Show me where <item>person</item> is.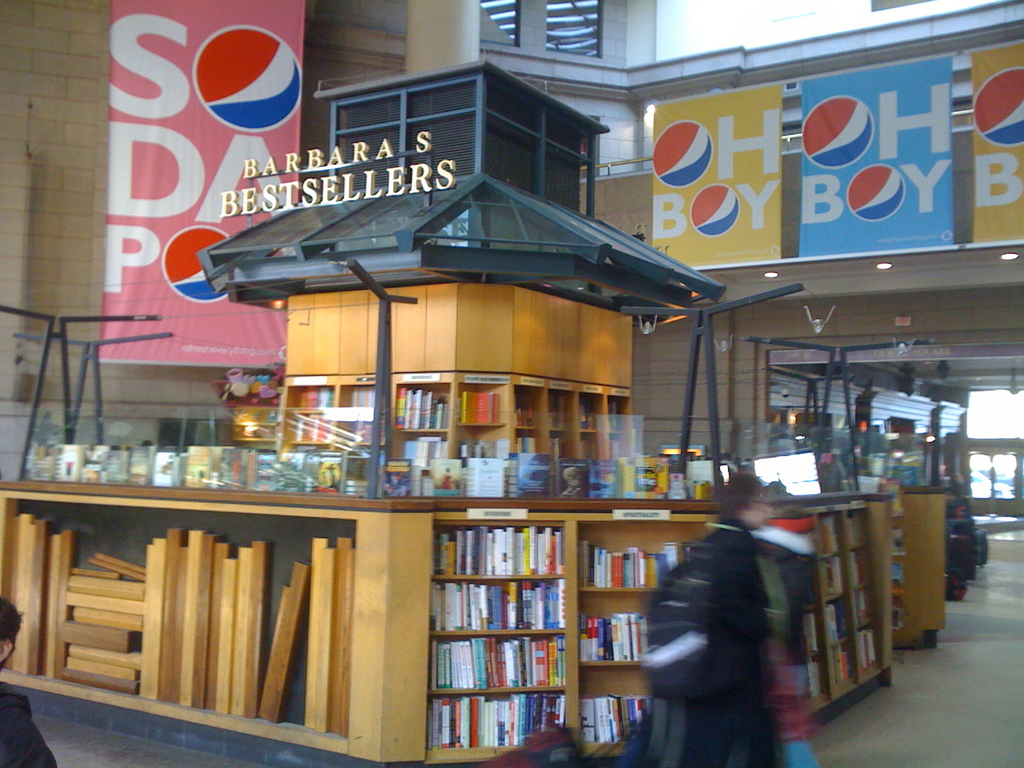
<item>person</item> is at 651,493,803,744.
